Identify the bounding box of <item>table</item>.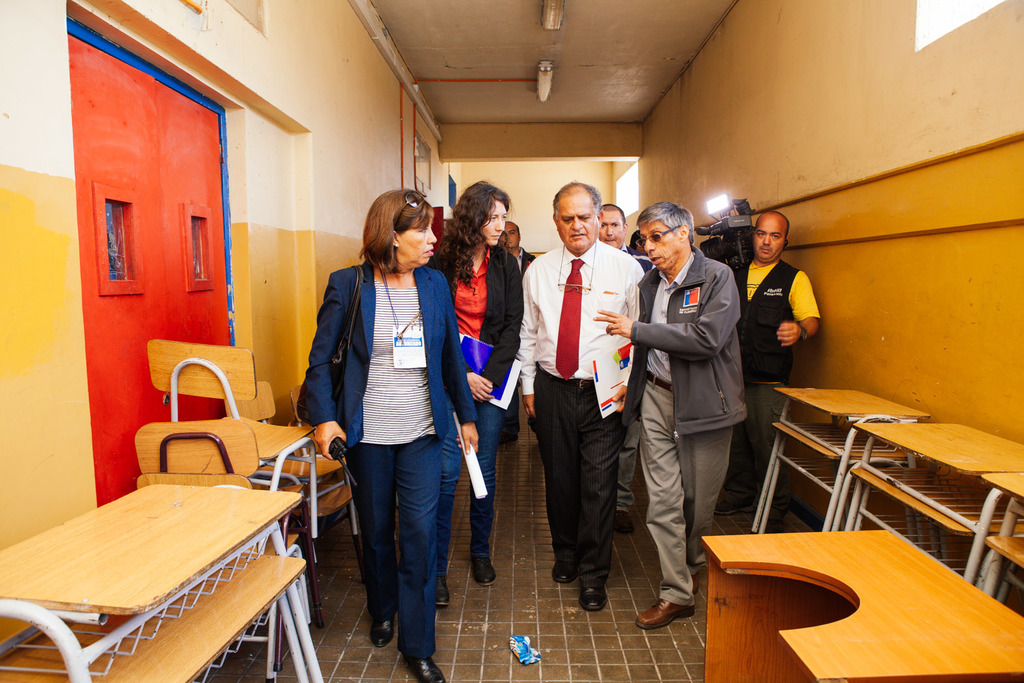
l=984, t=474, r=1023, b=612.
